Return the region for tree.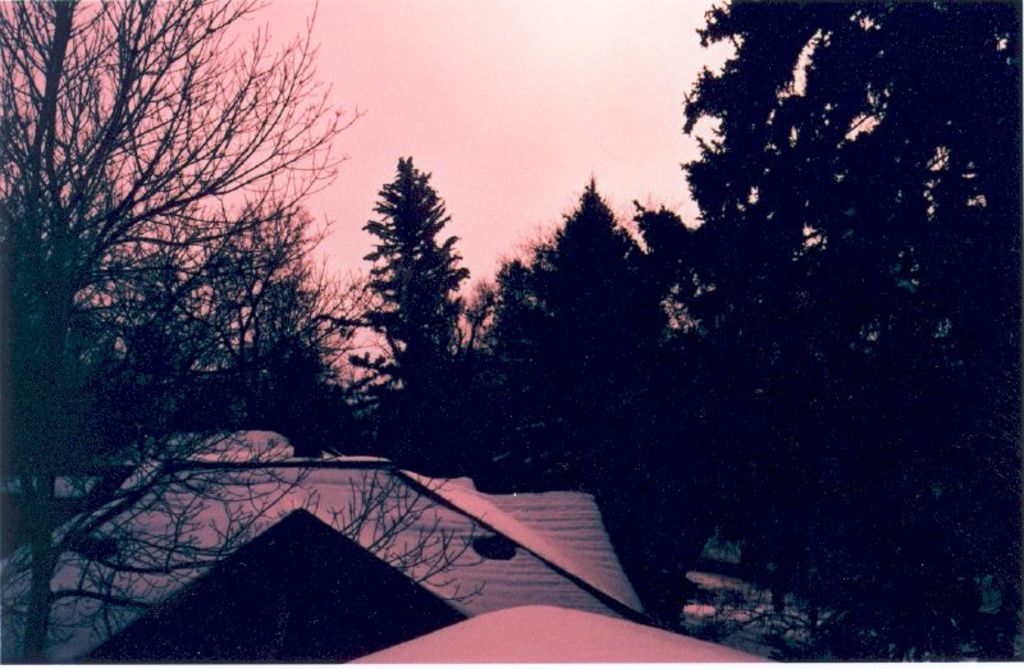
l=356, t=142, r=468, b=413.
